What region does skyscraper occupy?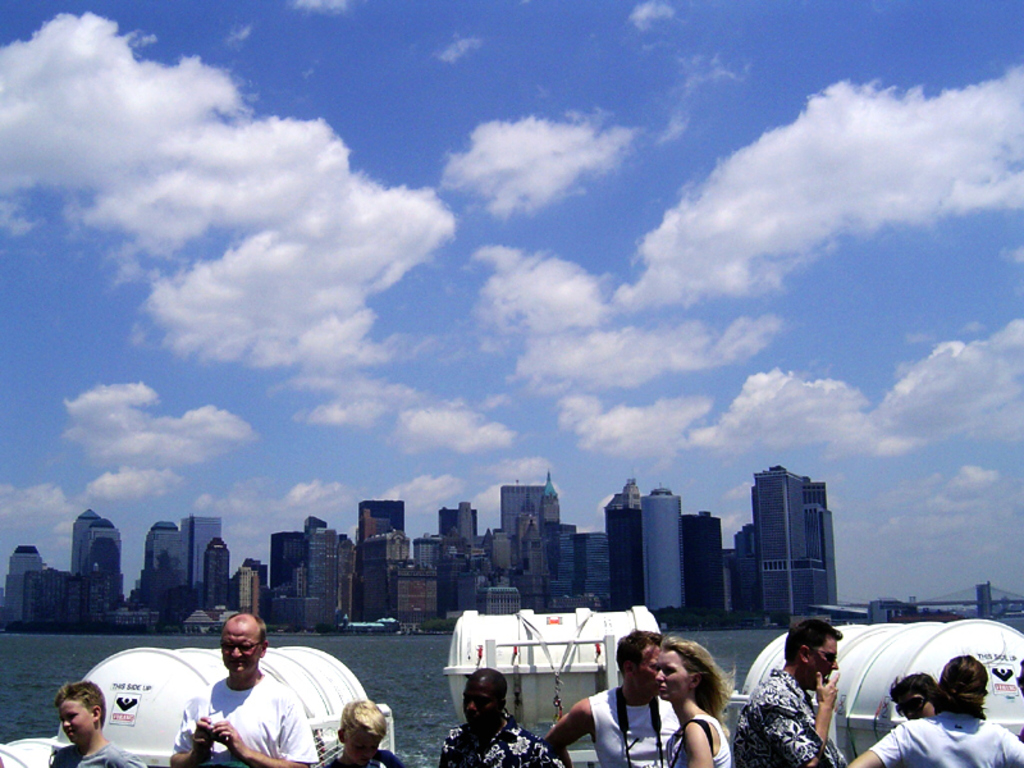
detection(745, 462, 849, 623).
